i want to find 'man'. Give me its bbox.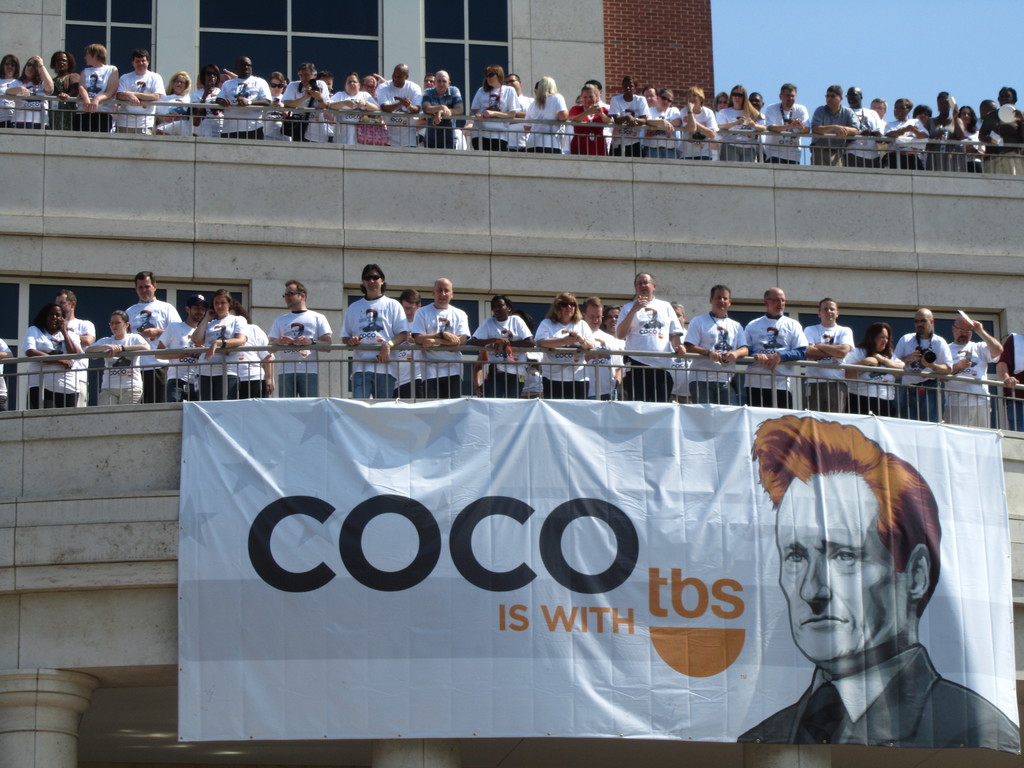
bbox=[369, 63, 420, 146].
